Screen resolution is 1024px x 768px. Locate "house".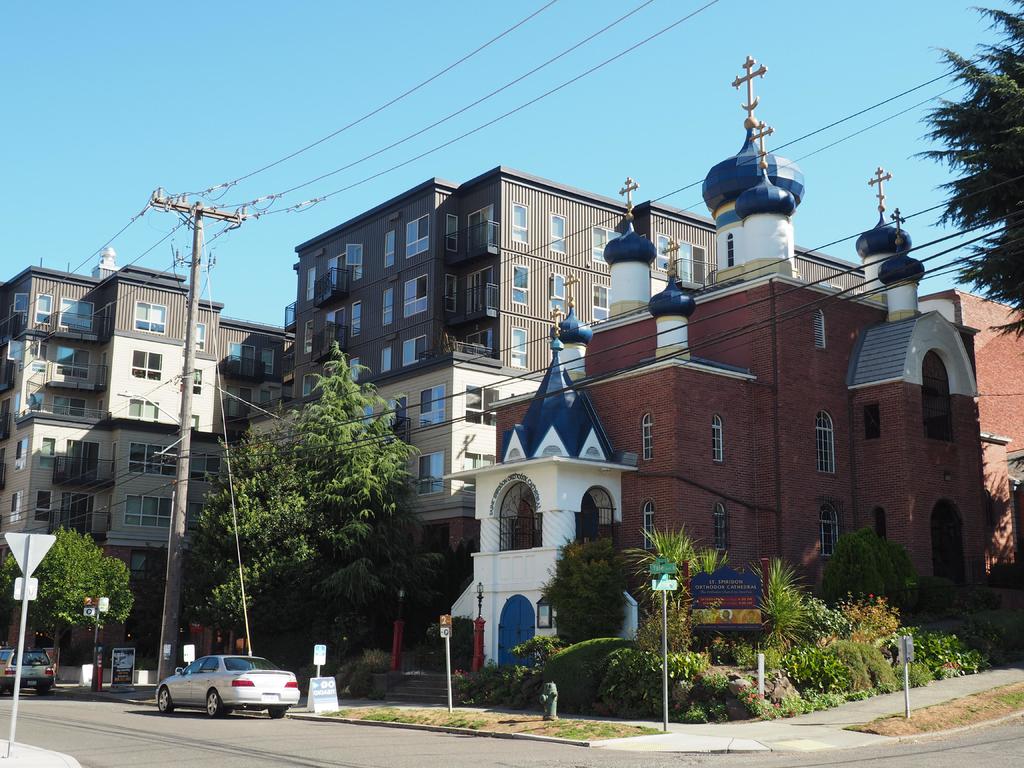
select_region(207, 328, 277, 424).
